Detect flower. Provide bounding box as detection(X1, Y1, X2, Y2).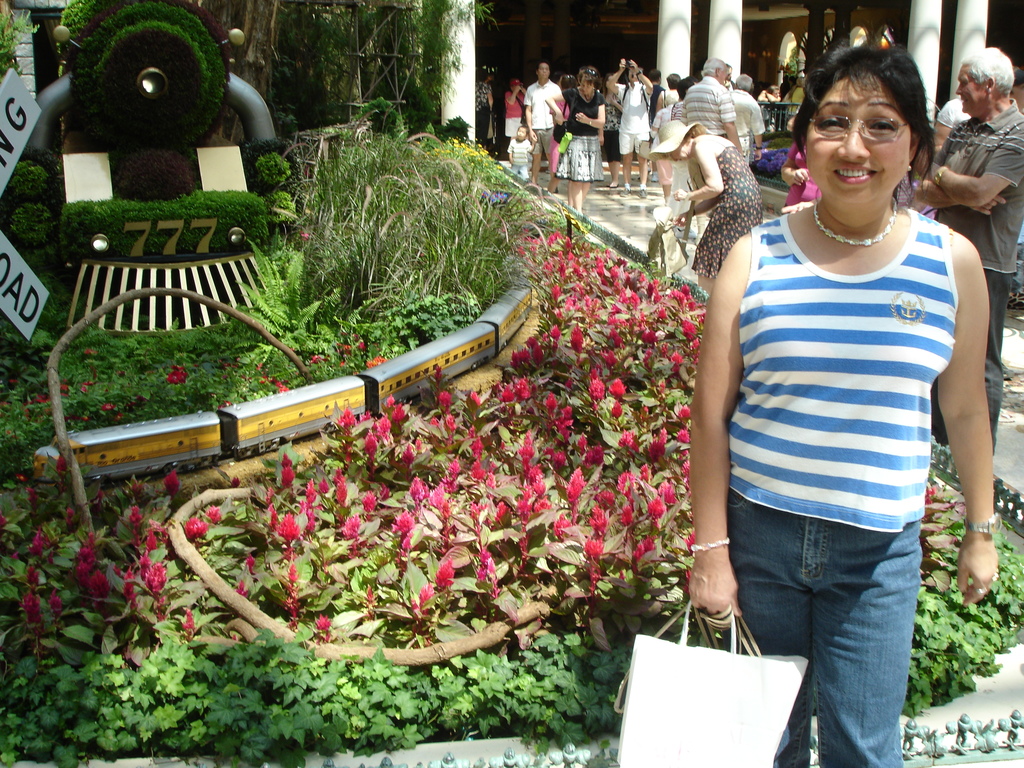
detection(122, 563, 139, 613).
